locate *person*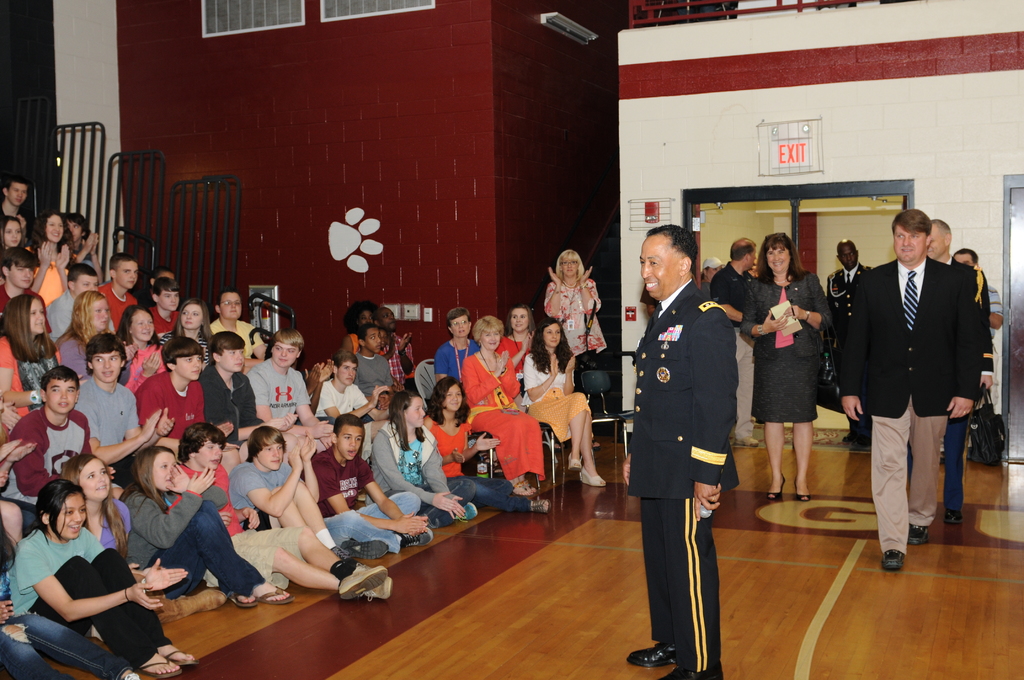
bbox=[136, 330, 209, 449]
